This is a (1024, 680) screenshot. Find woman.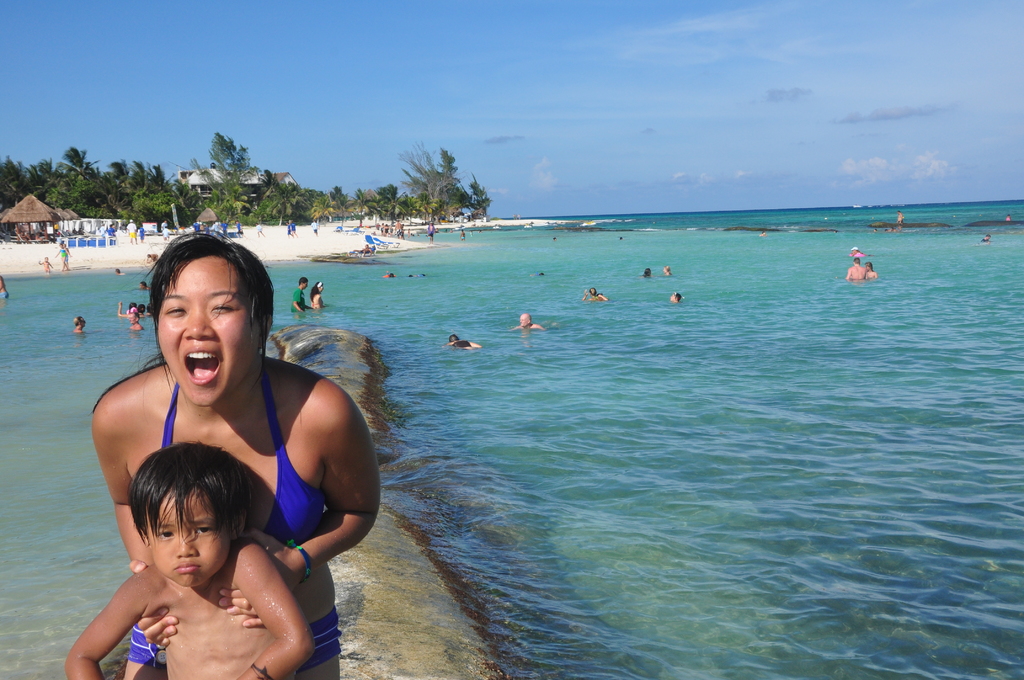
Bounding box: [left=661, top=267, right=673, bottom=275].
